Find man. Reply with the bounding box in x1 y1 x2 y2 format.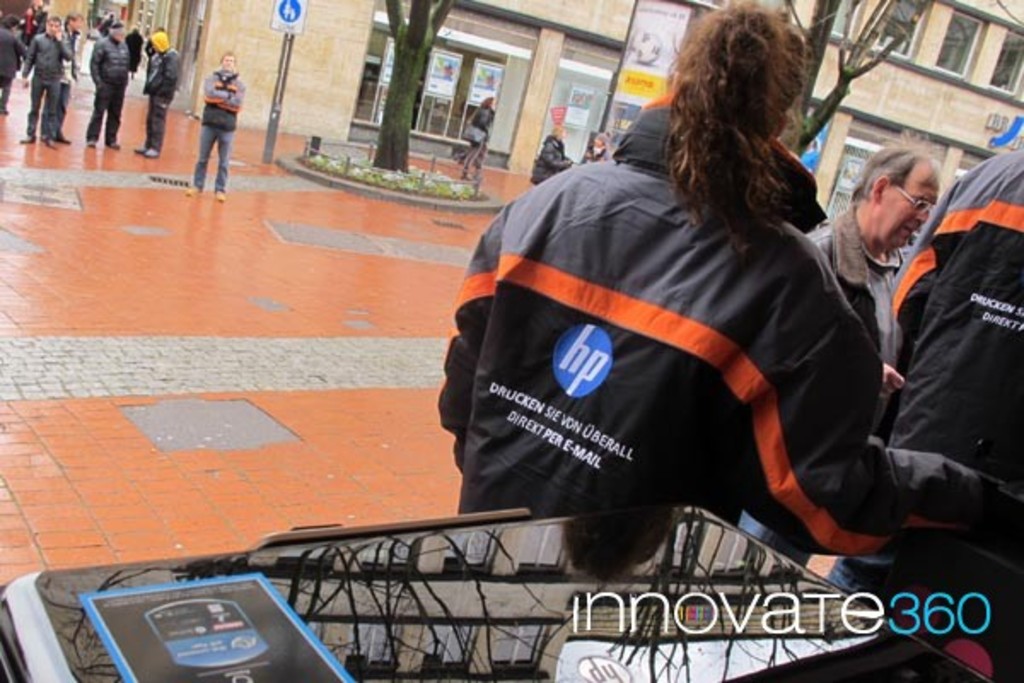
140 31 188 161.
